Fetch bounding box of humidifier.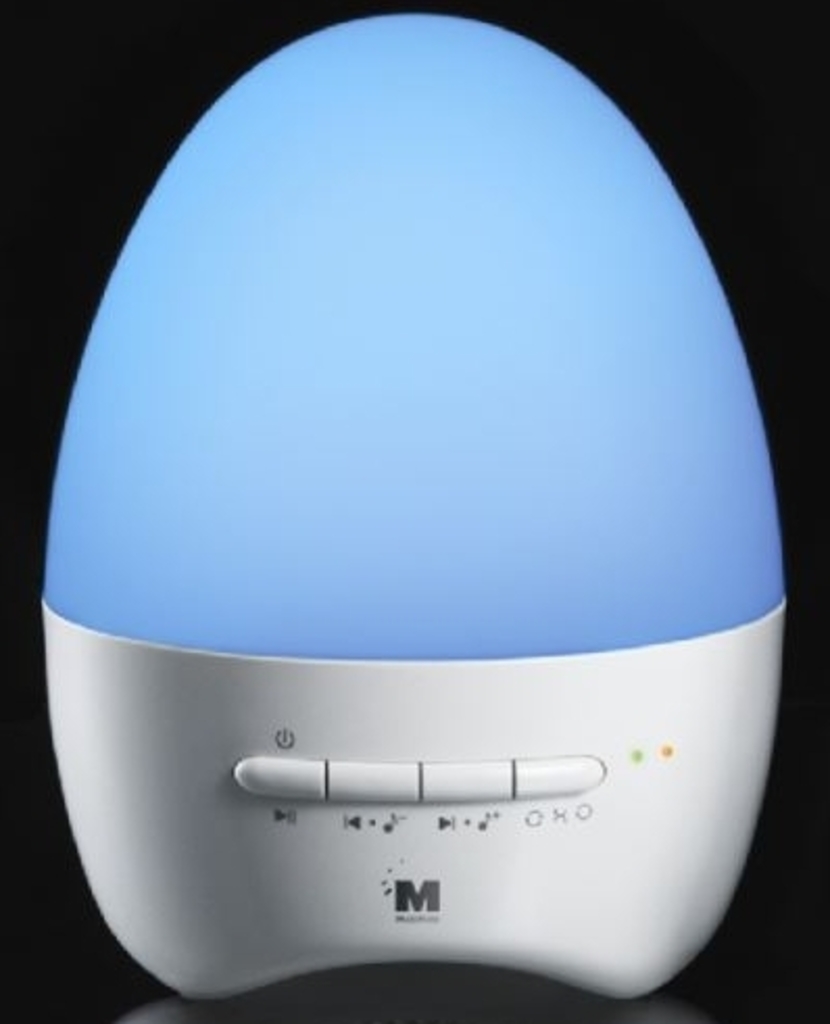
Bbox: select_region(35, 15, 790, 1005).
